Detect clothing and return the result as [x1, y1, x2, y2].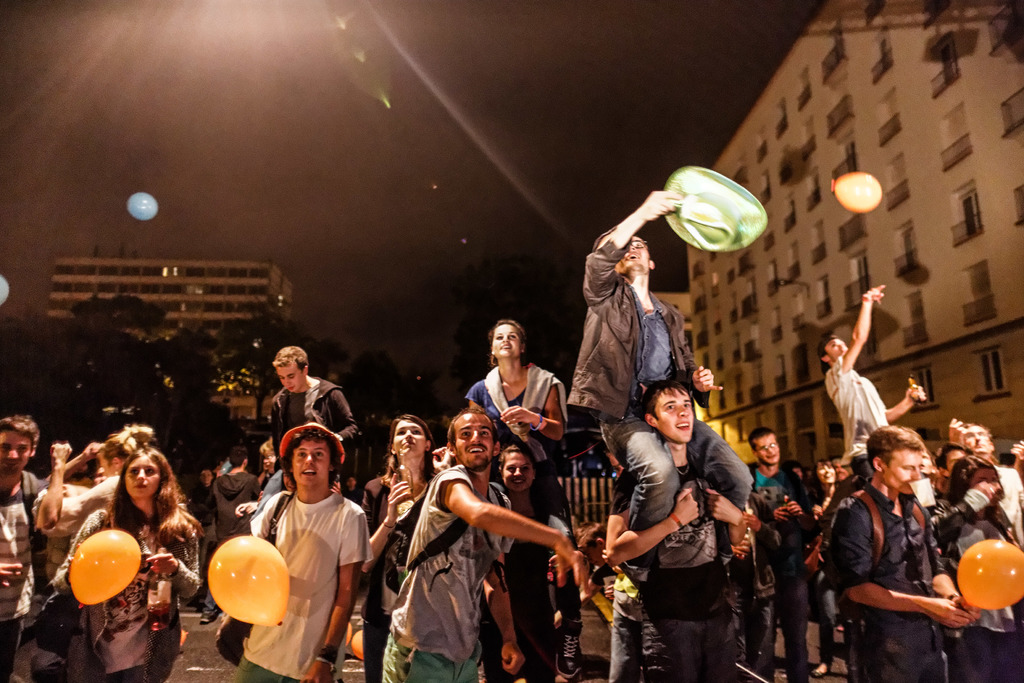
[952, 504, 1003, 662].
